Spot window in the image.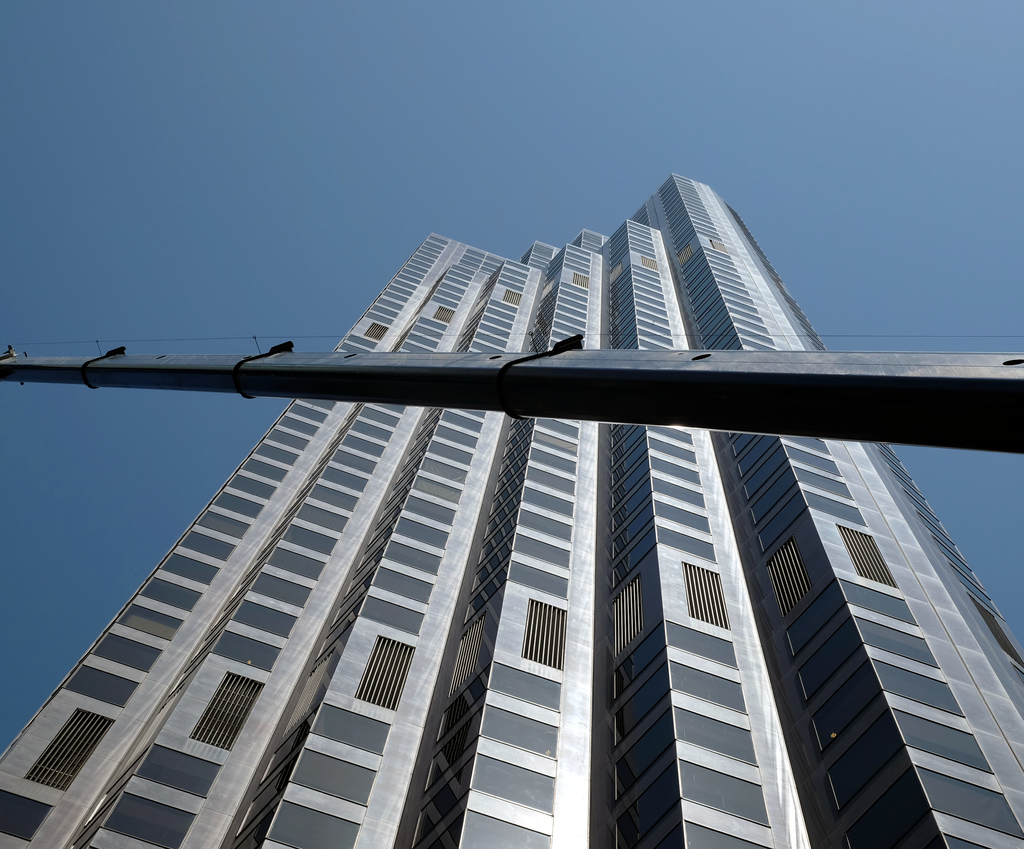
window found at x1=501 y1=288 x2=525 y2=306.
